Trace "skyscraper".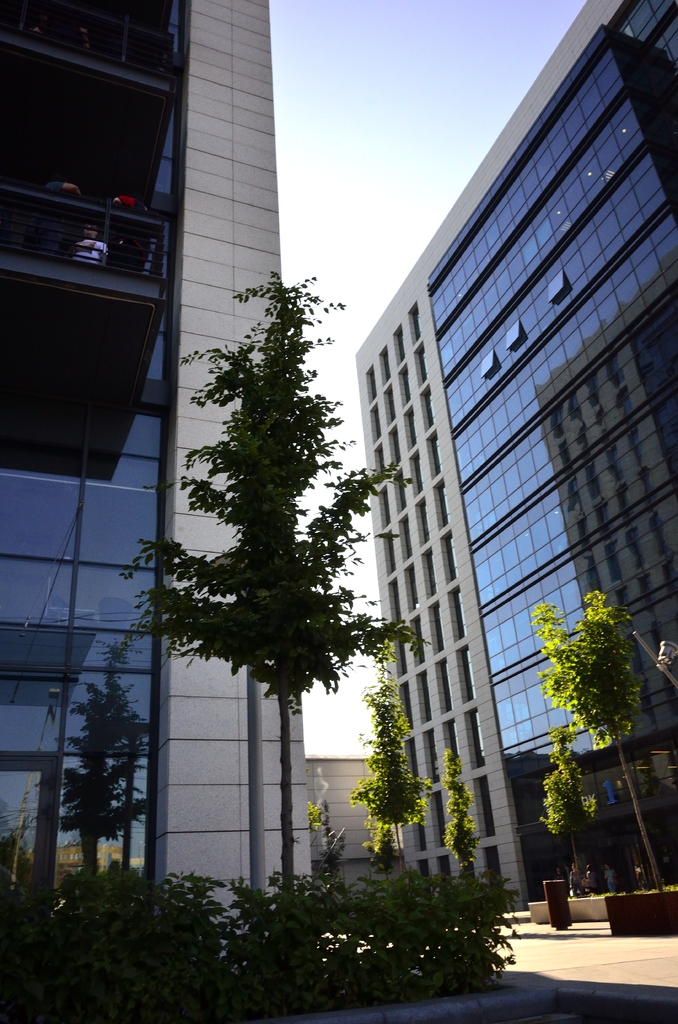
Traced to x1=0 y1=0 x2=318 y2=969.
